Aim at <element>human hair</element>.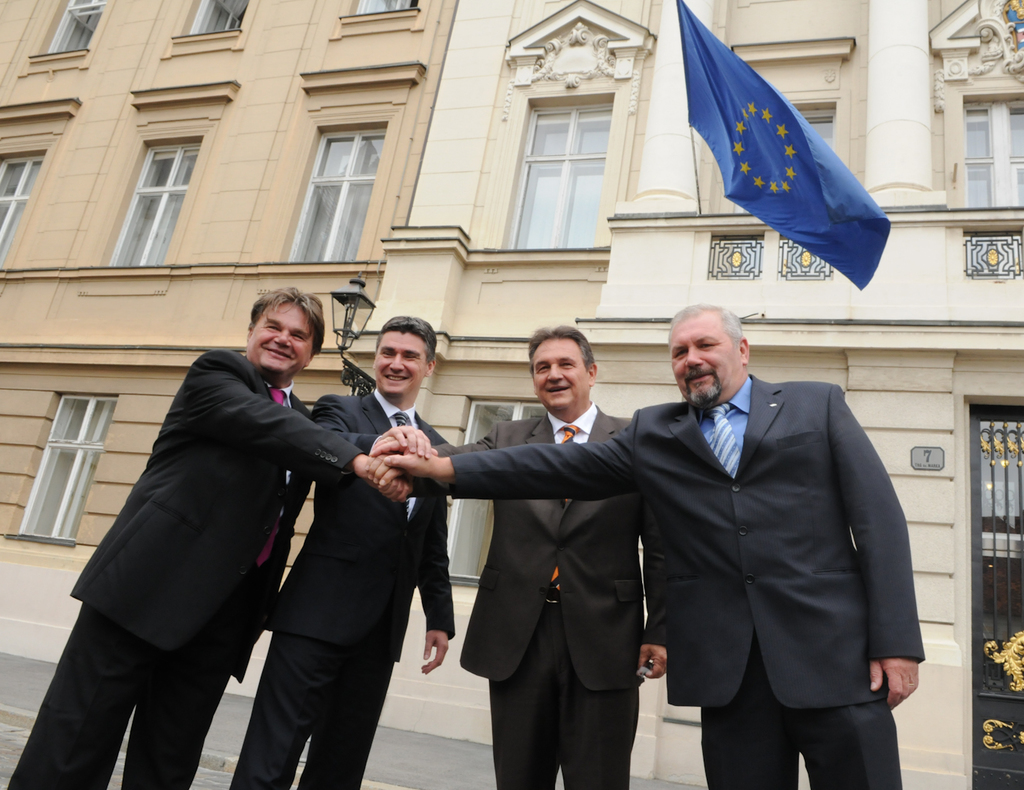
Aimed at crop(666, 301, 740, 350).
